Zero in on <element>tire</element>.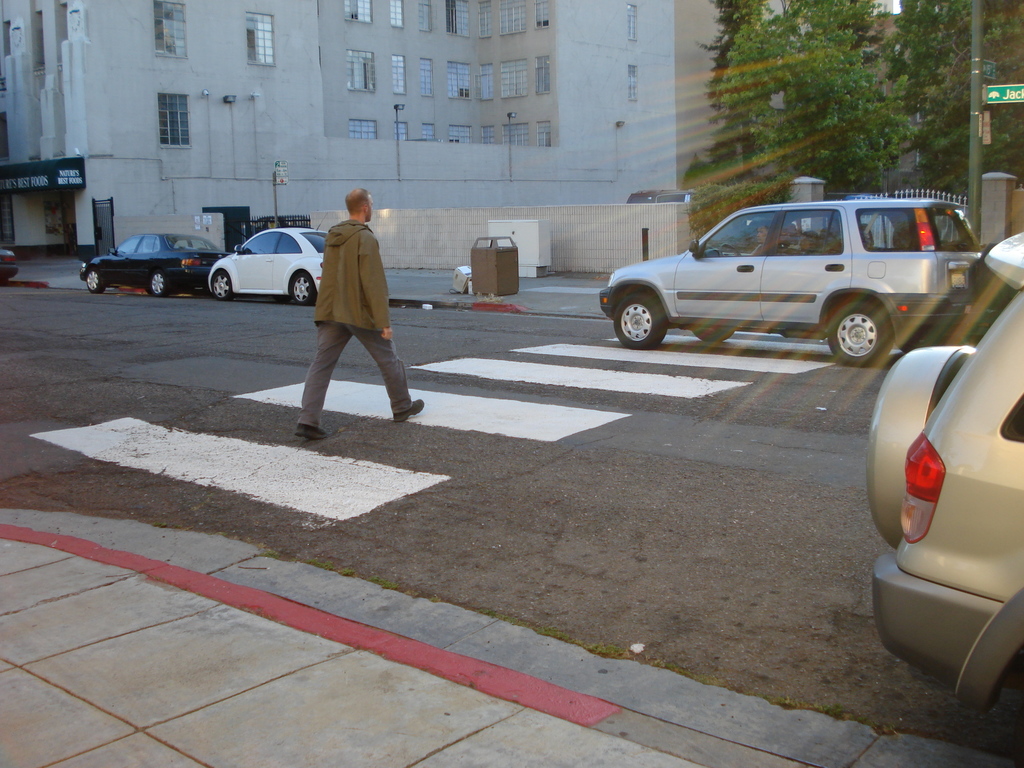
Zeroed in: [612,295,665,348].
